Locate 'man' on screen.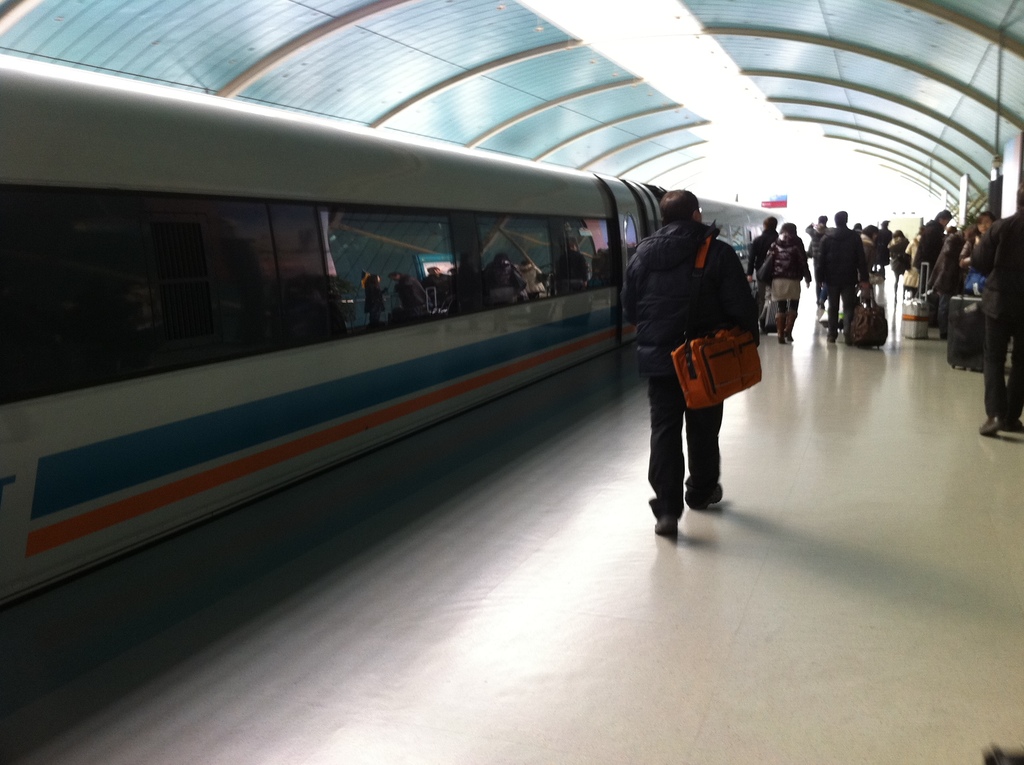
On screen at {"left": 807, "top": 215, "right": 832, "bottom": 306}.
